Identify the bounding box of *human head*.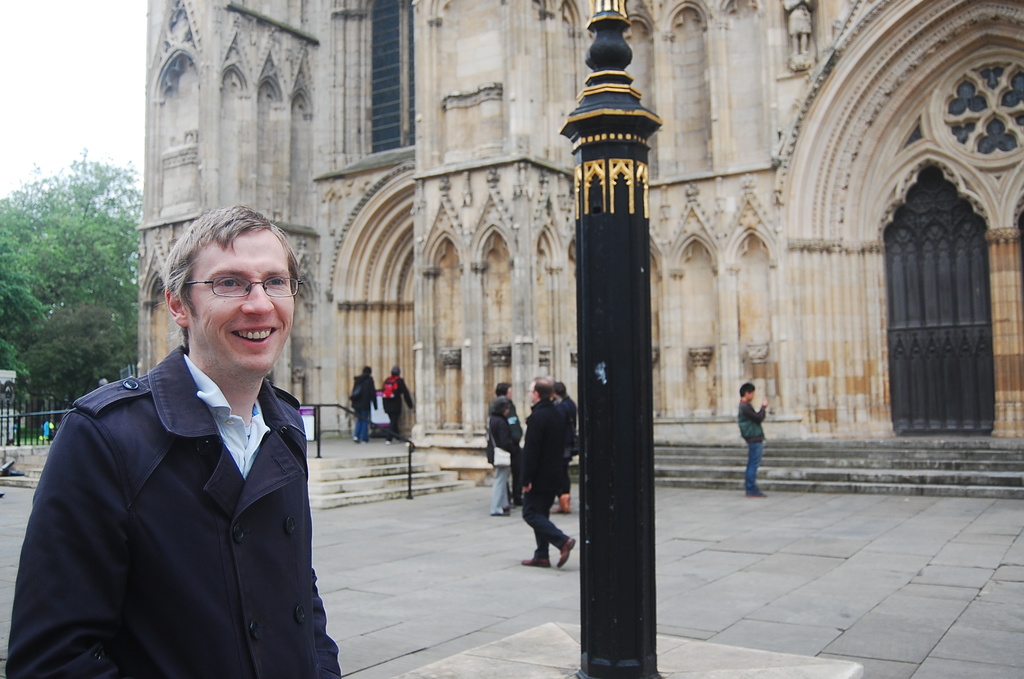
l=389, t=365, r=403, b=379.
